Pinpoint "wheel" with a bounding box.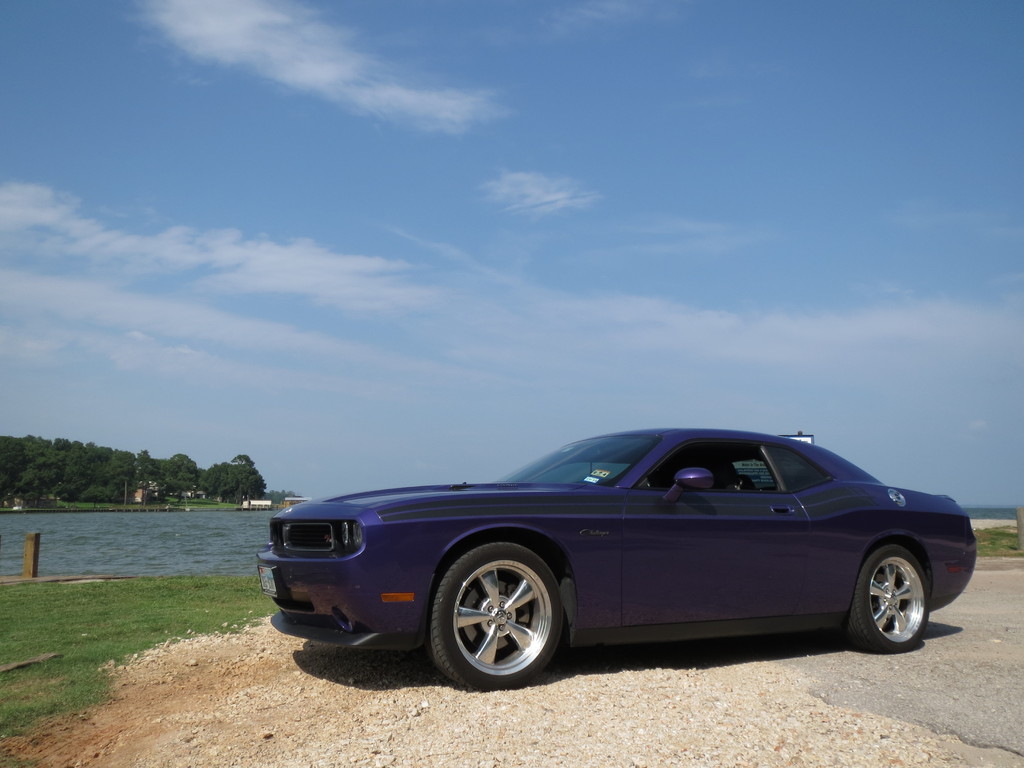
BBox(436, 540, 563, 695).
